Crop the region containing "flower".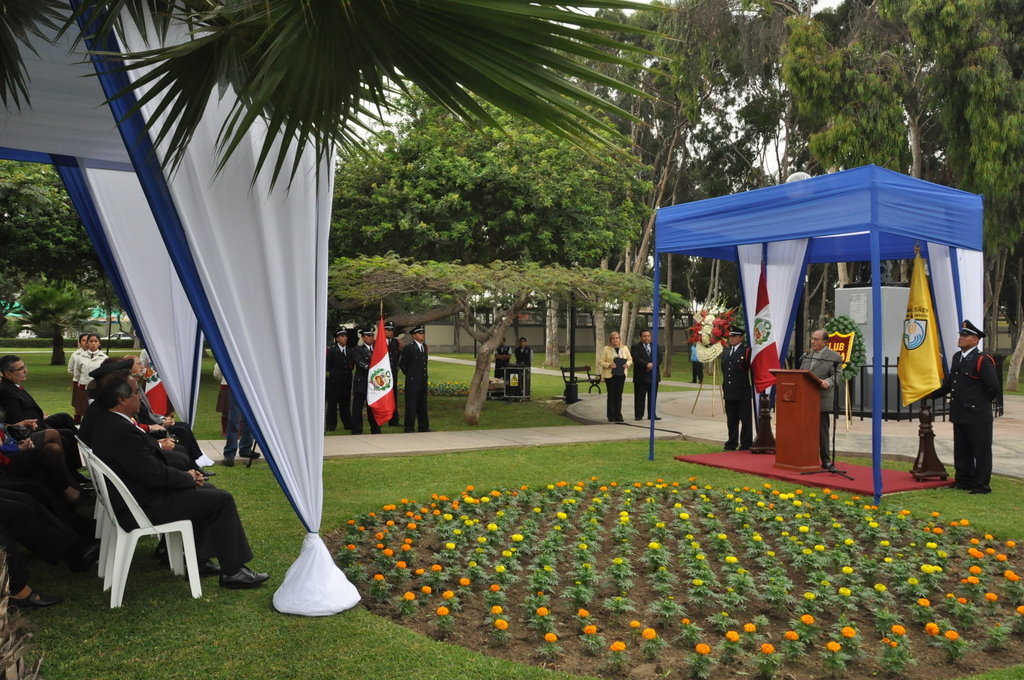
Crop region: (796,487,803,496).
